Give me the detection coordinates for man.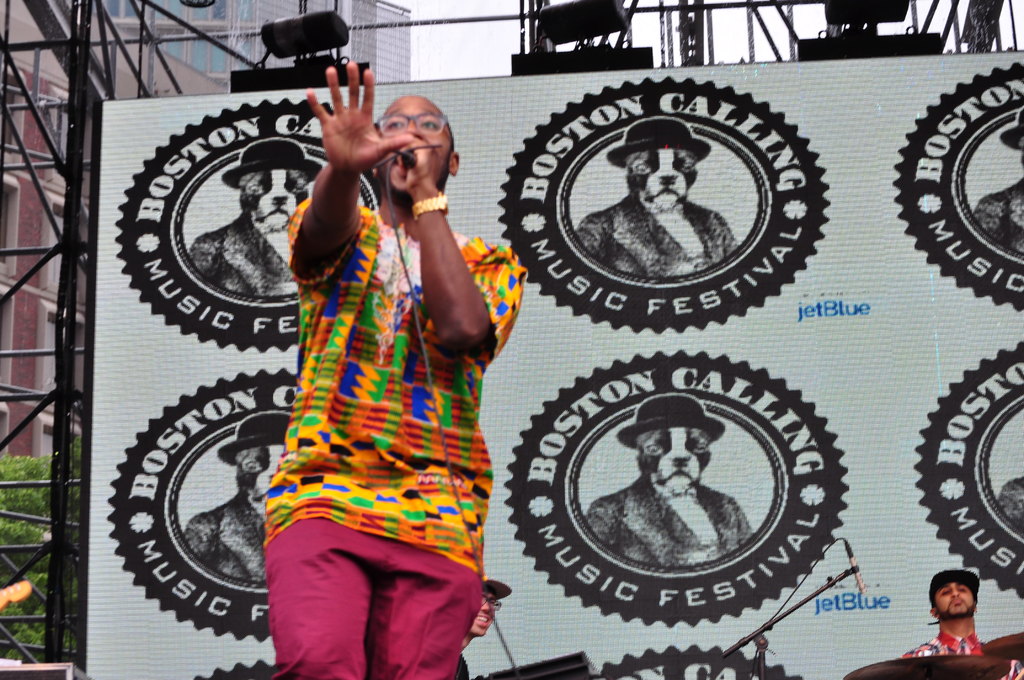
<region>897, 564, 1009, 660</region>.
